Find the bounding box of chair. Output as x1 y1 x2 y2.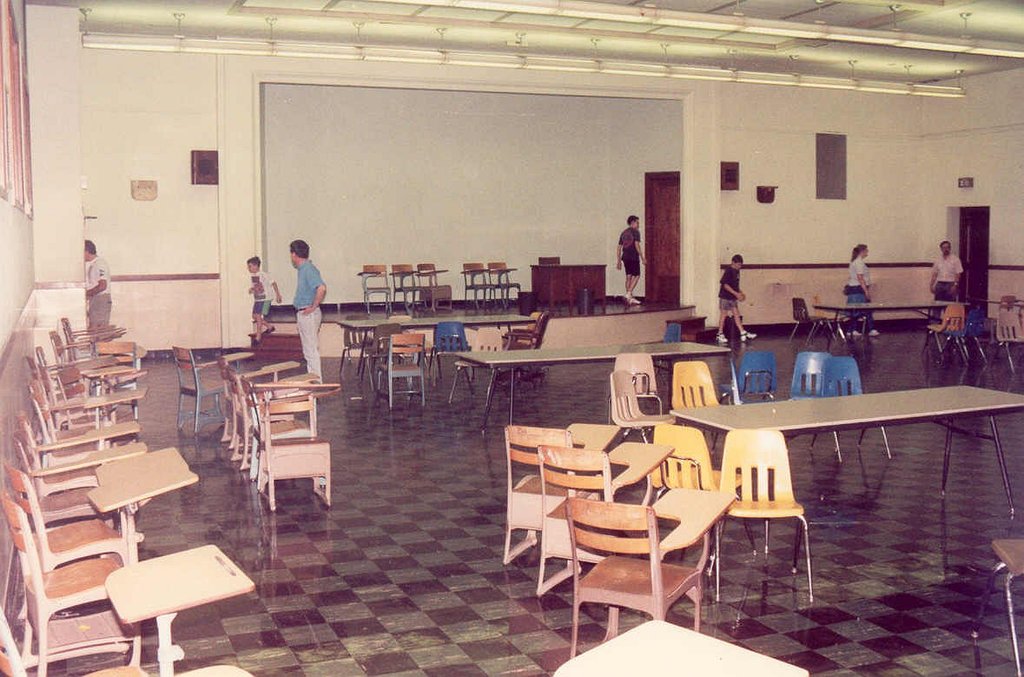
922 302 968 361.
